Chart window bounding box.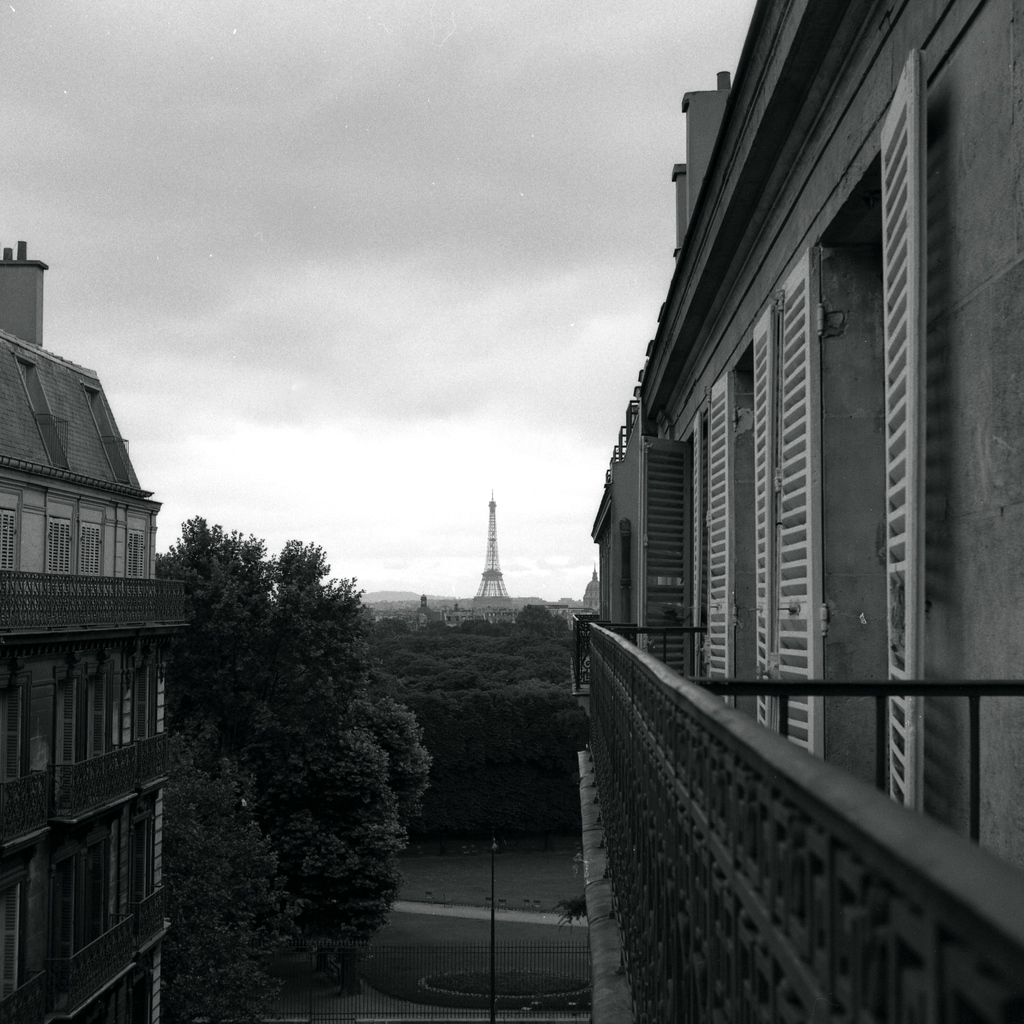
Charted: 128:527:146:580.
